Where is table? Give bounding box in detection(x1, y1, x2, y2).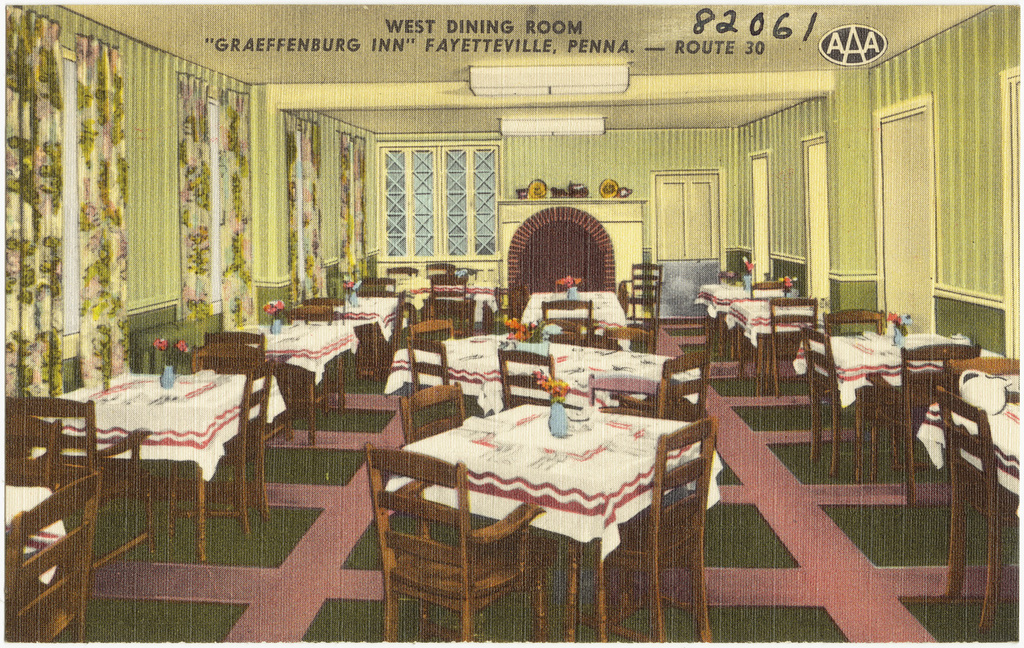
detection(370, 361, 717, 622).
